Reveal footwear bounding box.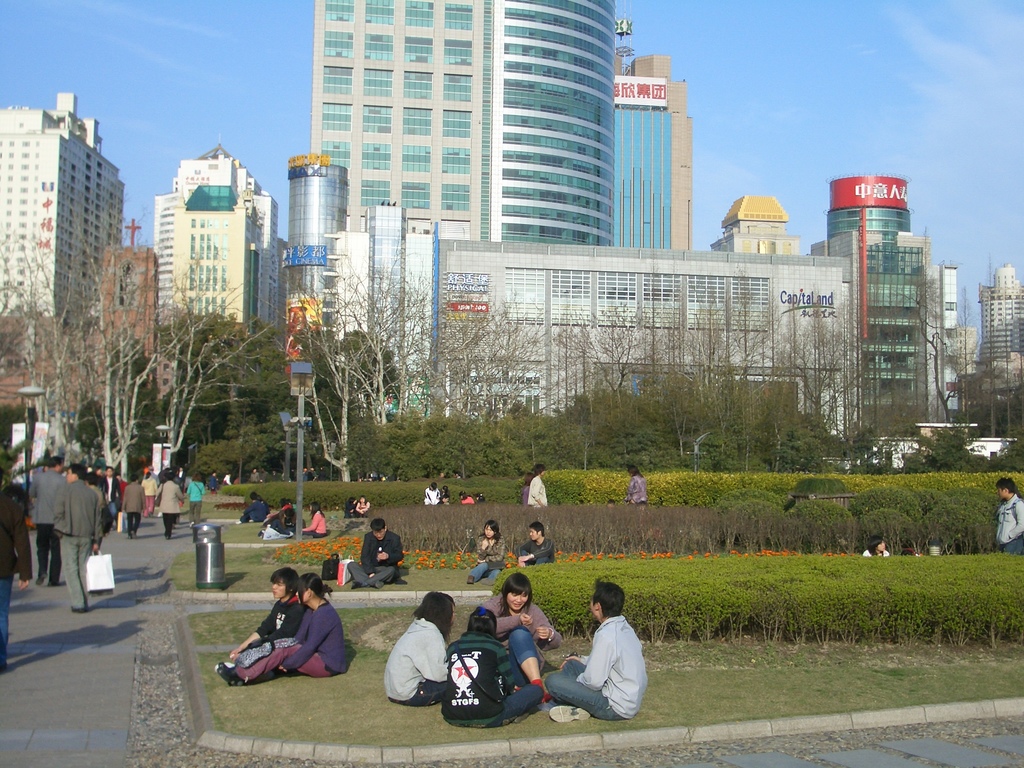
Revealed: (214, 668, 241, 688).
